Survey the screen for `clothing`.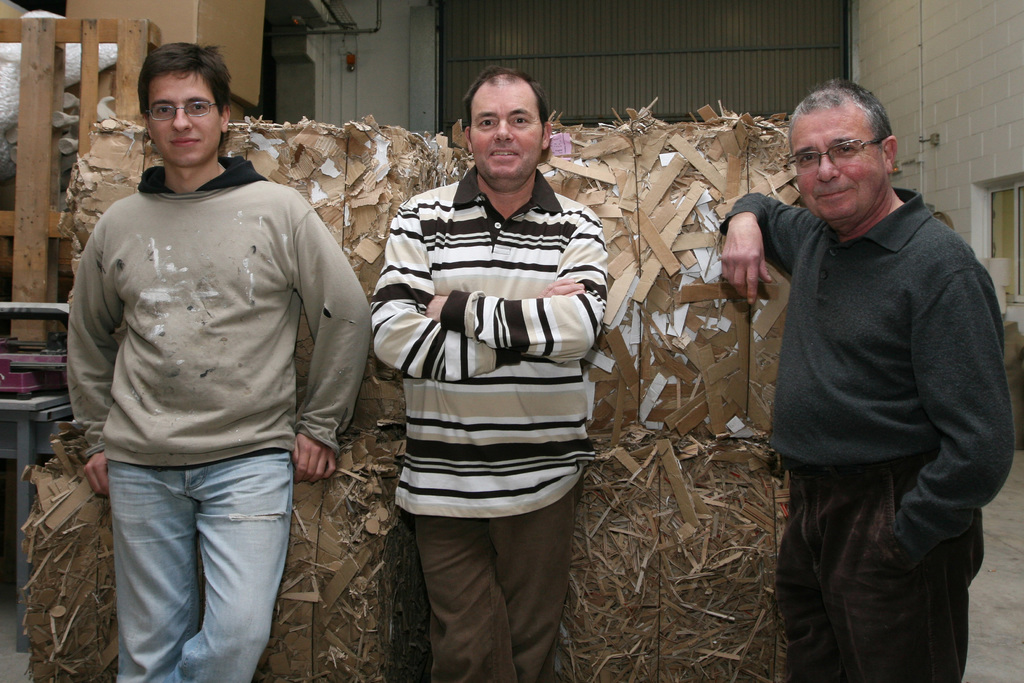
Survey found: crop(107, 457, 292, 682).
